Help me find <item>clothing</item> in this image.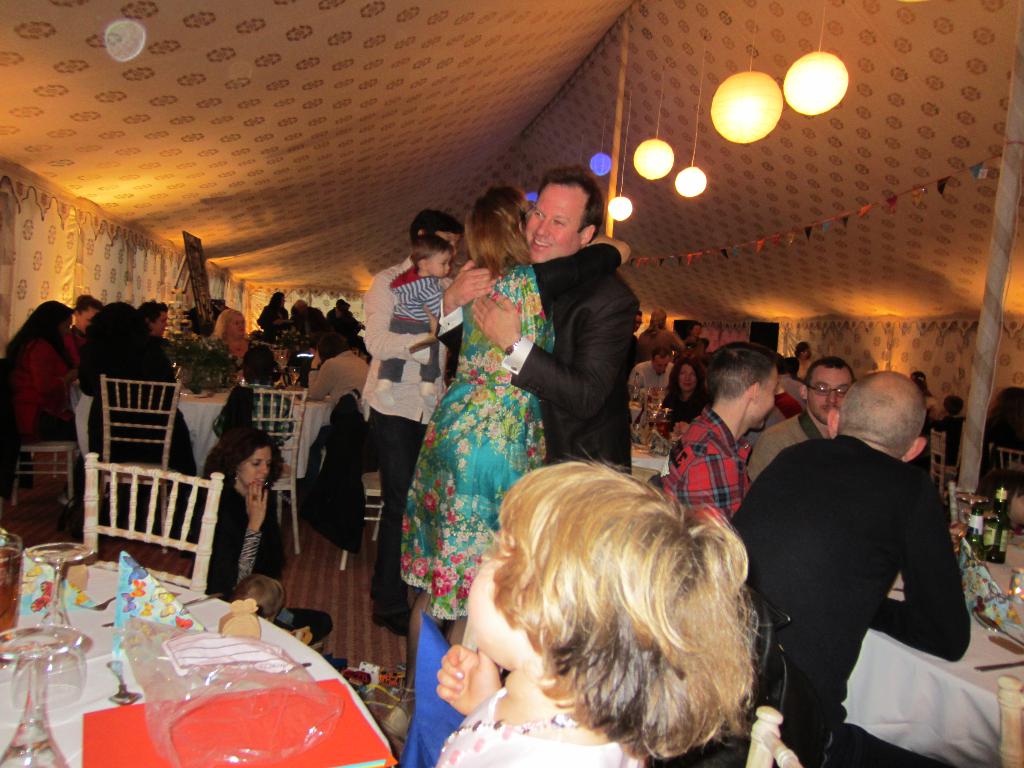
Found it: box(374, 265, 455, 375).
